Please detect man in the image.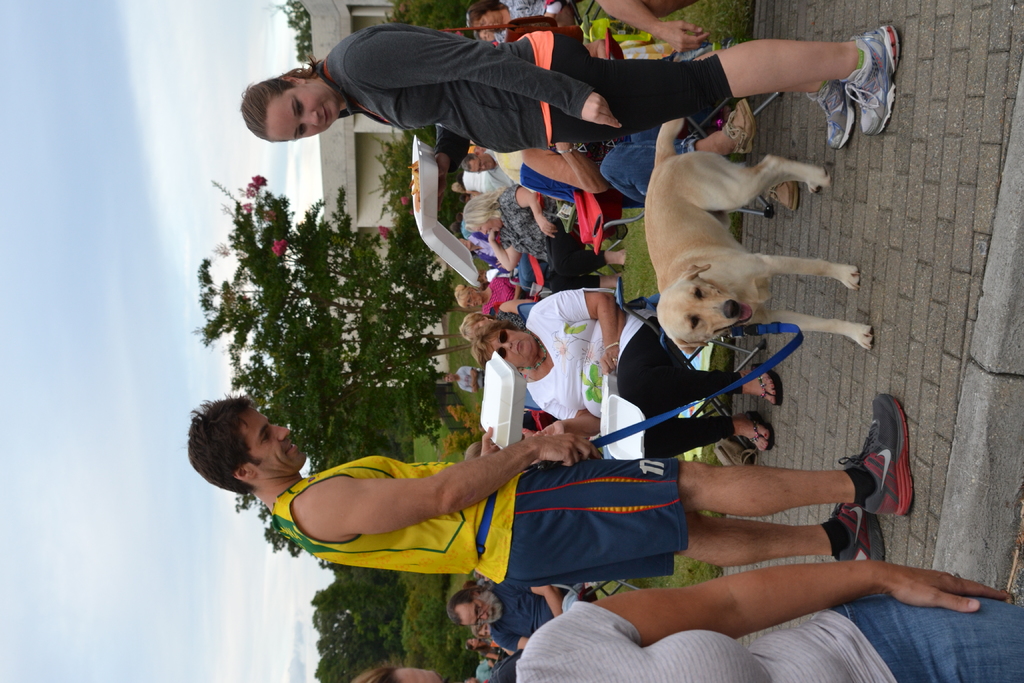
448/582/567/652.
